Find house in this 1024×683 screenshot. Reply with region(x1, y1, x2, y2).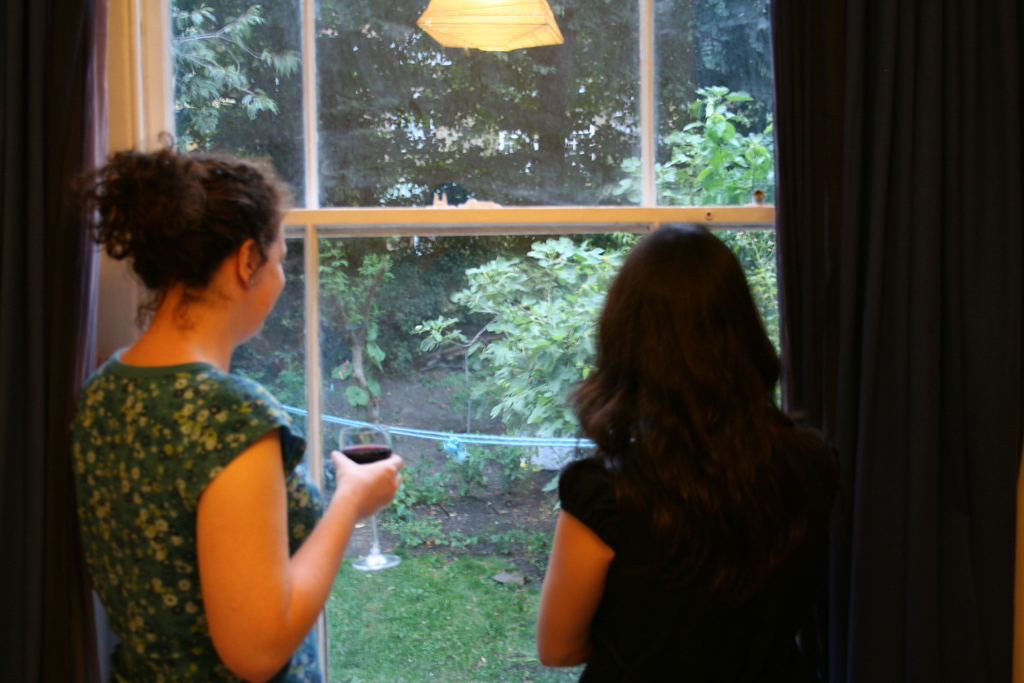
region(0, 0, 1023, 682).
